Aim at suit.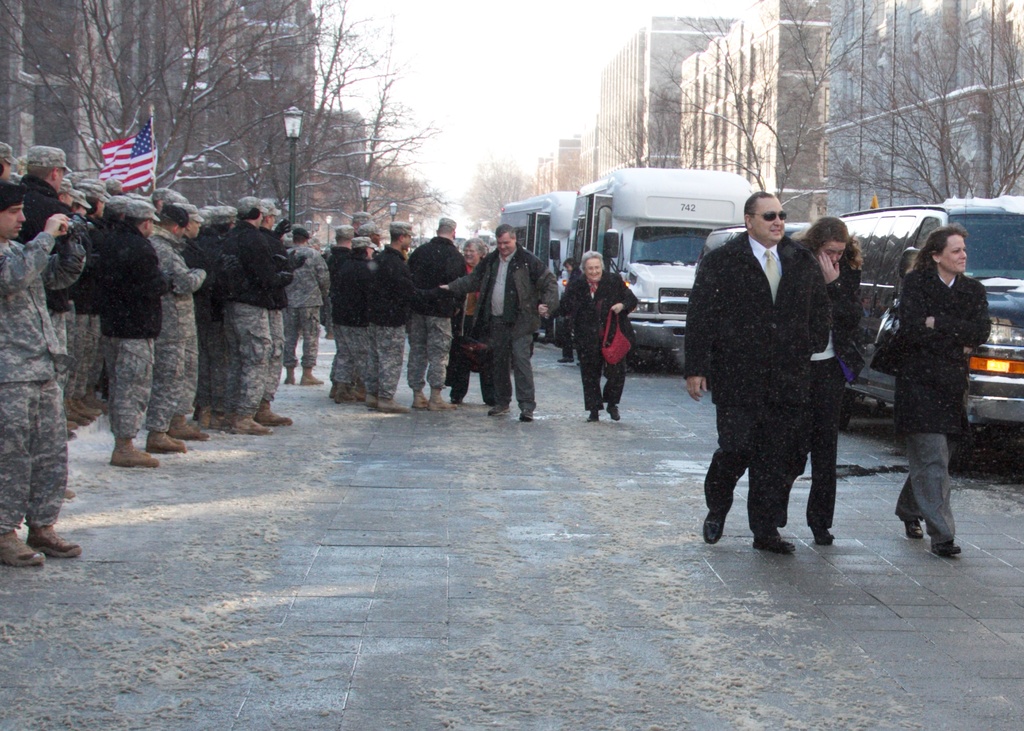
Aimed at [805, 260, 868, 527].
